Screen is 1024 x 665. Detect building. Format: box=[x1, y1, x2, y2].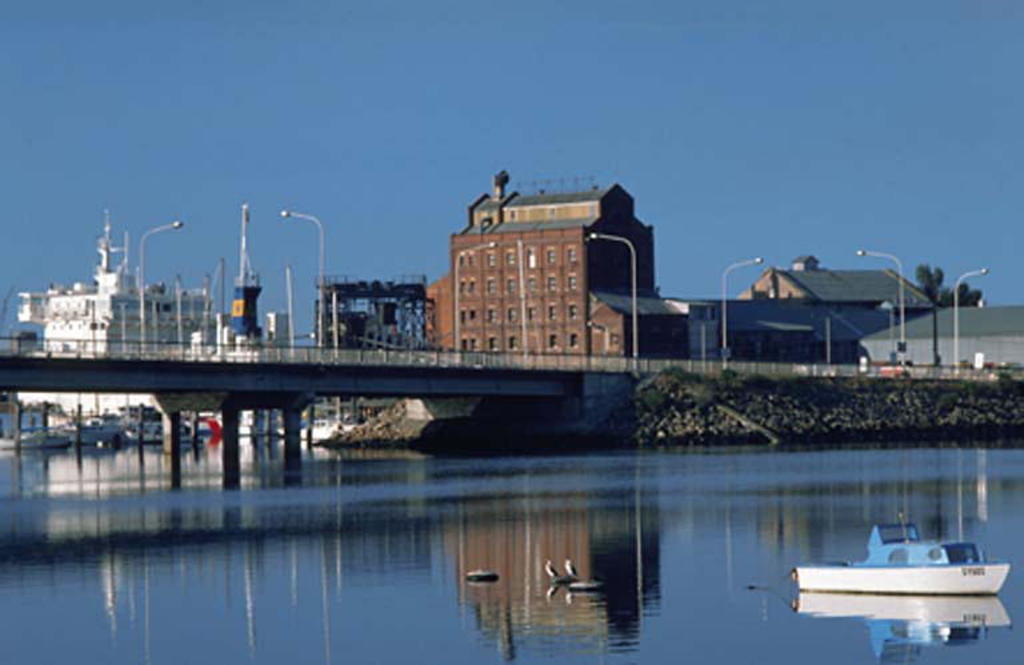
box=[857, 292, 1023, 360].
